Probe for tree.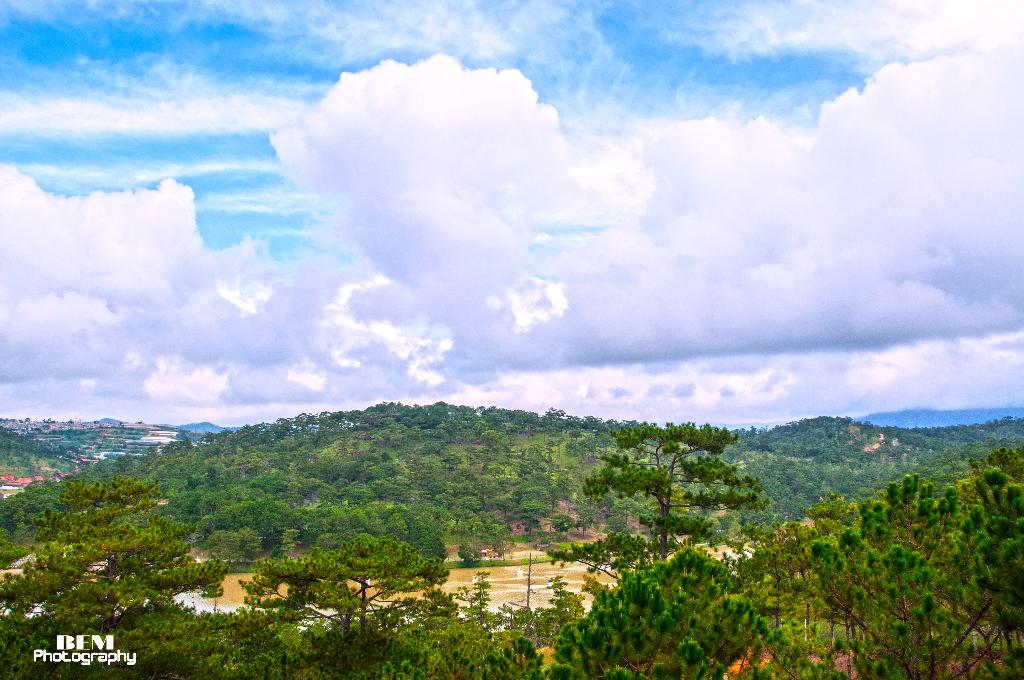
Probe result: [577, 417, 789, 549].
